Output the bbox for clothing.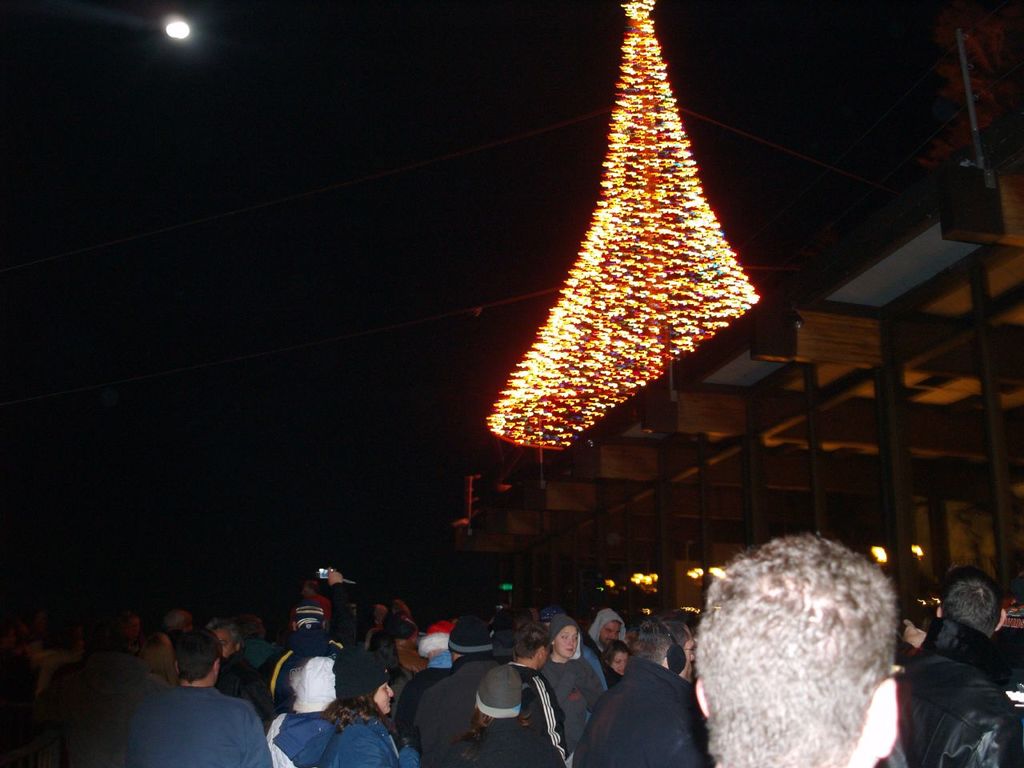
rect(332, 713, 406, 767).
